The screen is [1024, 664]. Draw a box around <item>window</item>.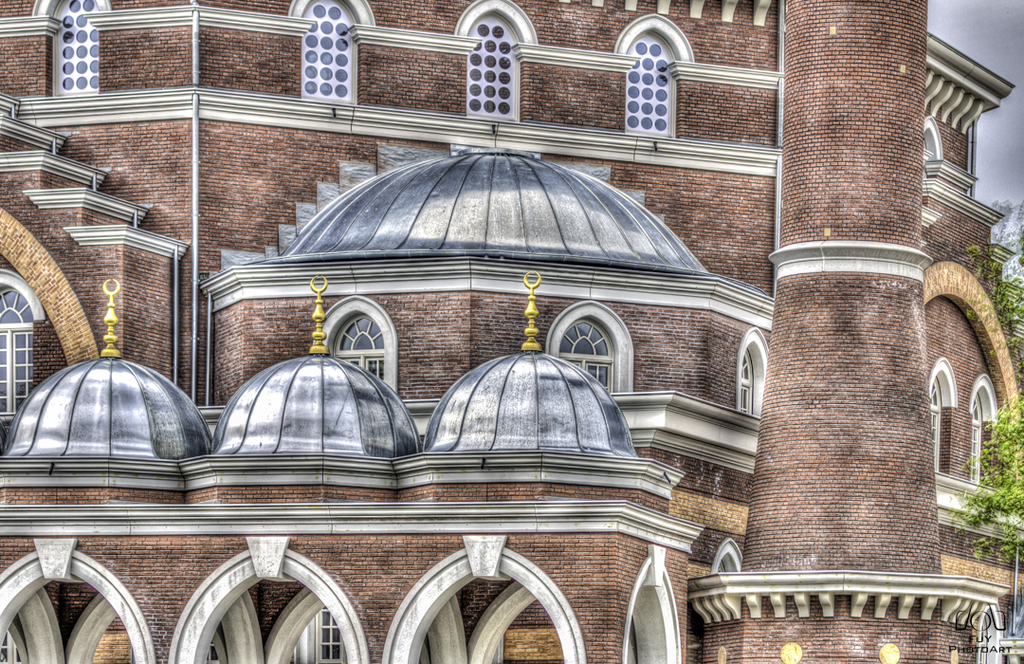
x1=39 y1=0 x2=108 y2=97.
